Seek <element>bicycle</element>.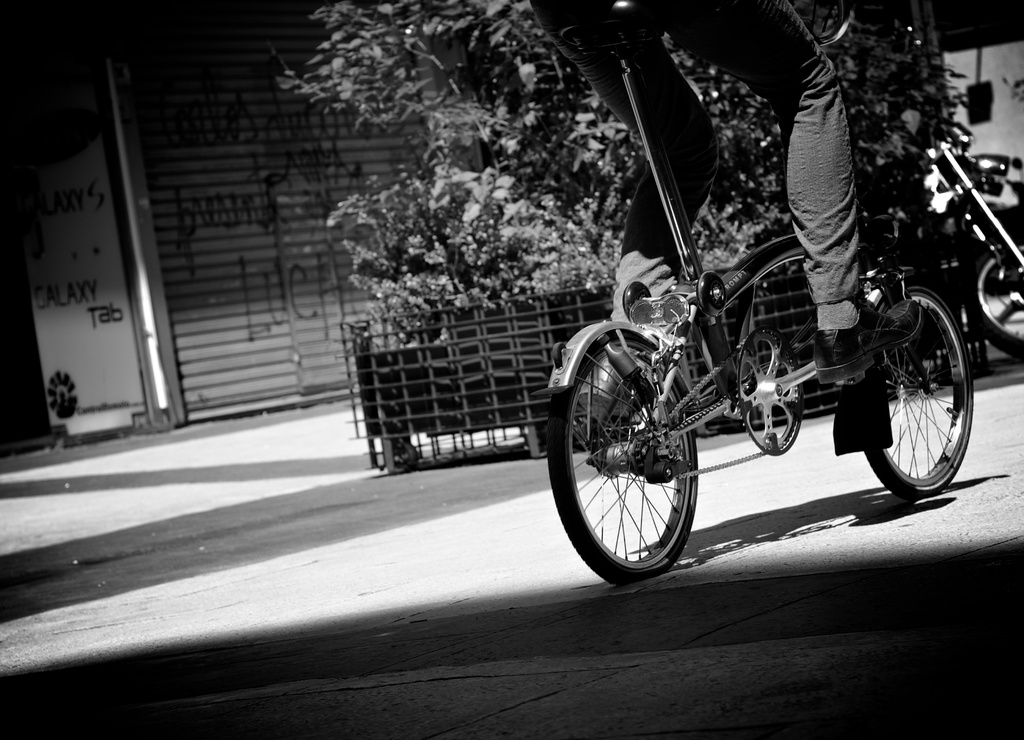
(536, 165, 979, 580).
